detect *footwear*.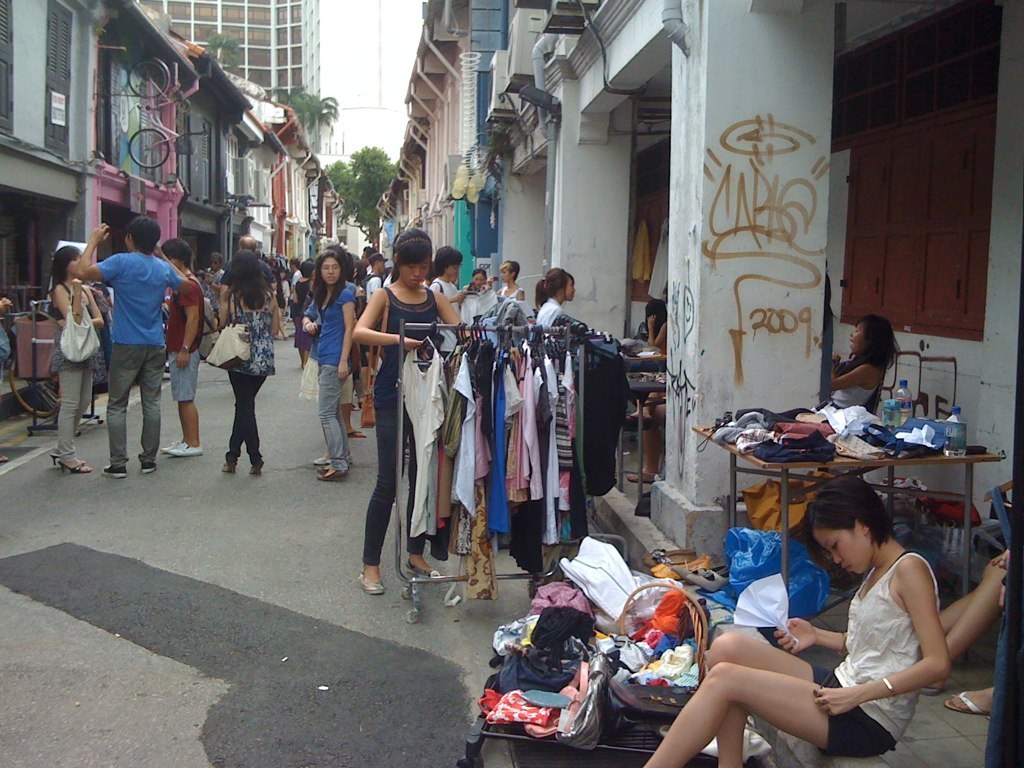
Detected at 348, 428, 364, 441.
